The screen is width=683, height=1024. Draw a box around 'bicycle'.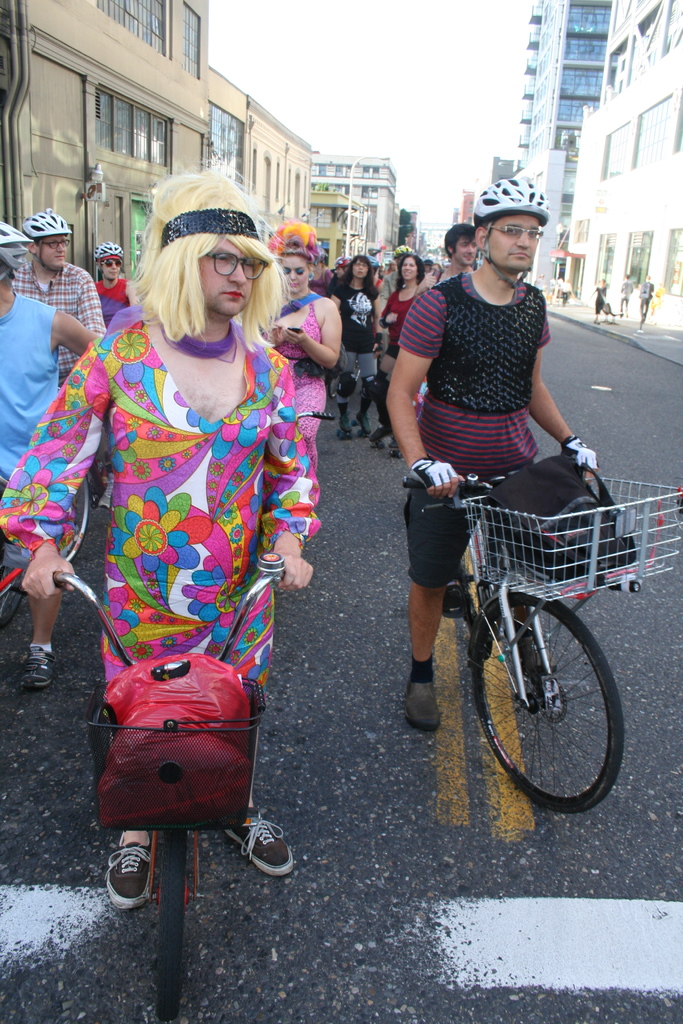
locate(0, 387, 95, 632).
